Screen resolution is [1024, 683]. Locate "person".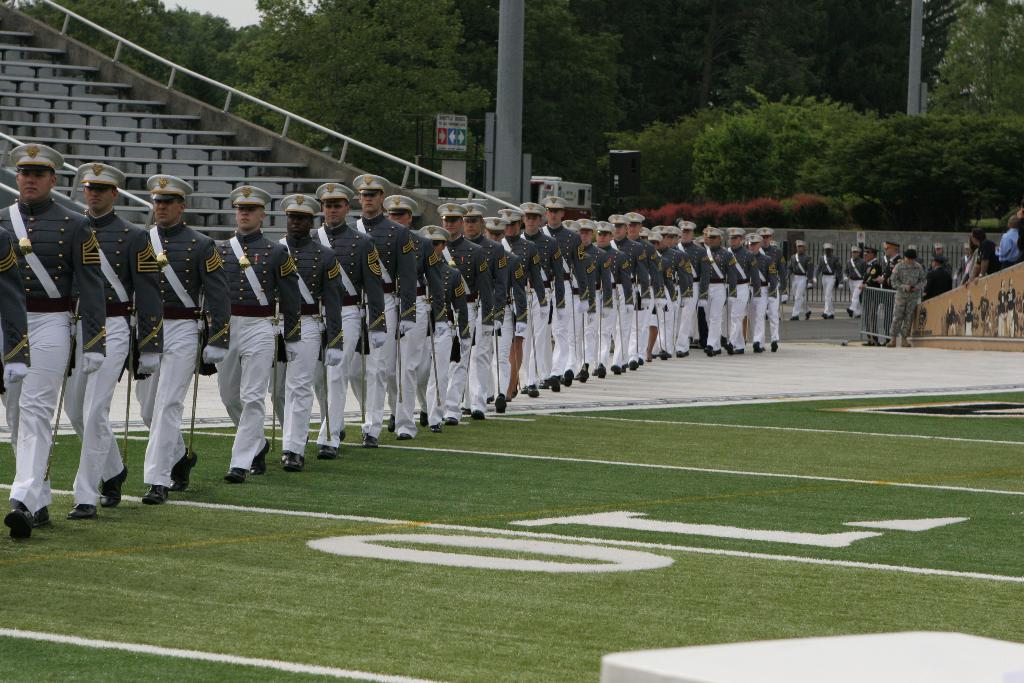
crop(487, 199, 522, 416).
